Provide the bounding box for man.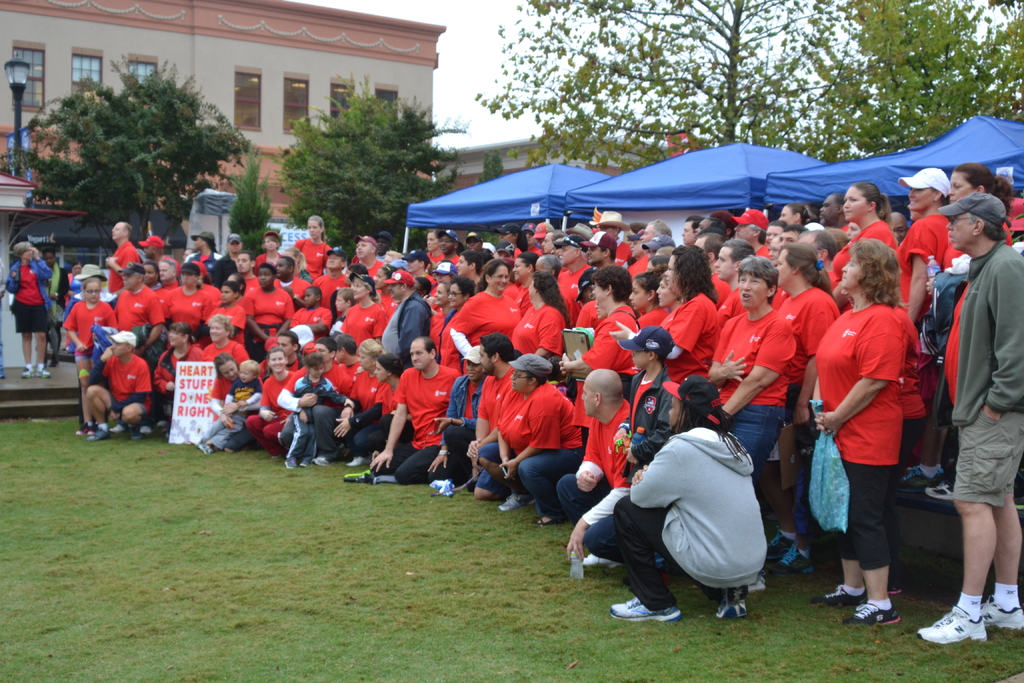
x1=589 y1=210 x2=632 y2=265.
